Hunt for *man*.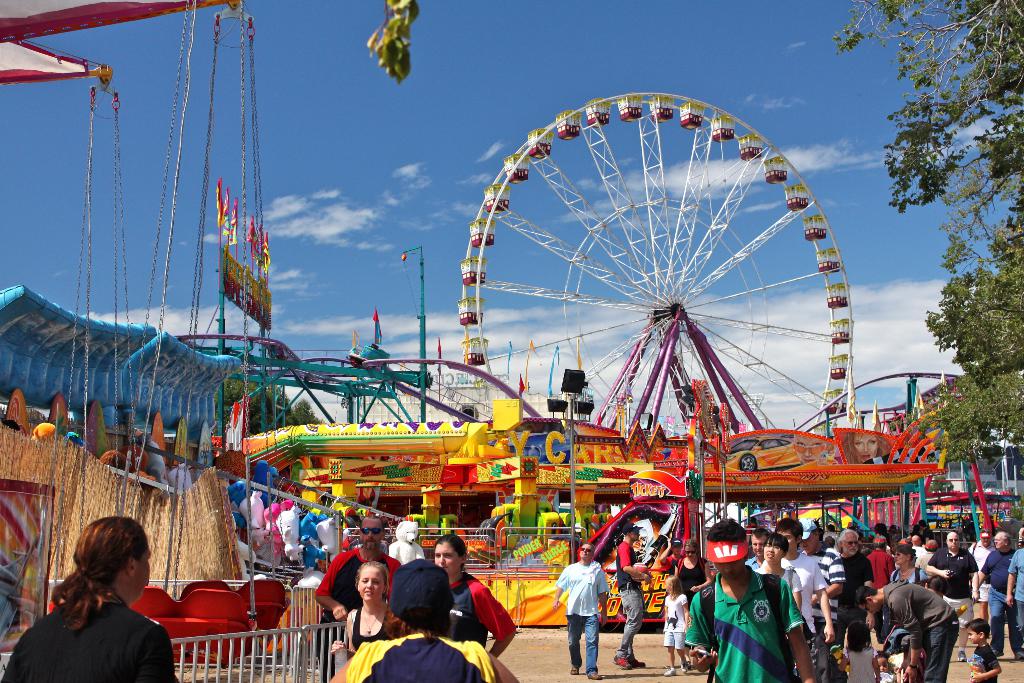
Hunted down at bbox(964, 527, 995, 623).
